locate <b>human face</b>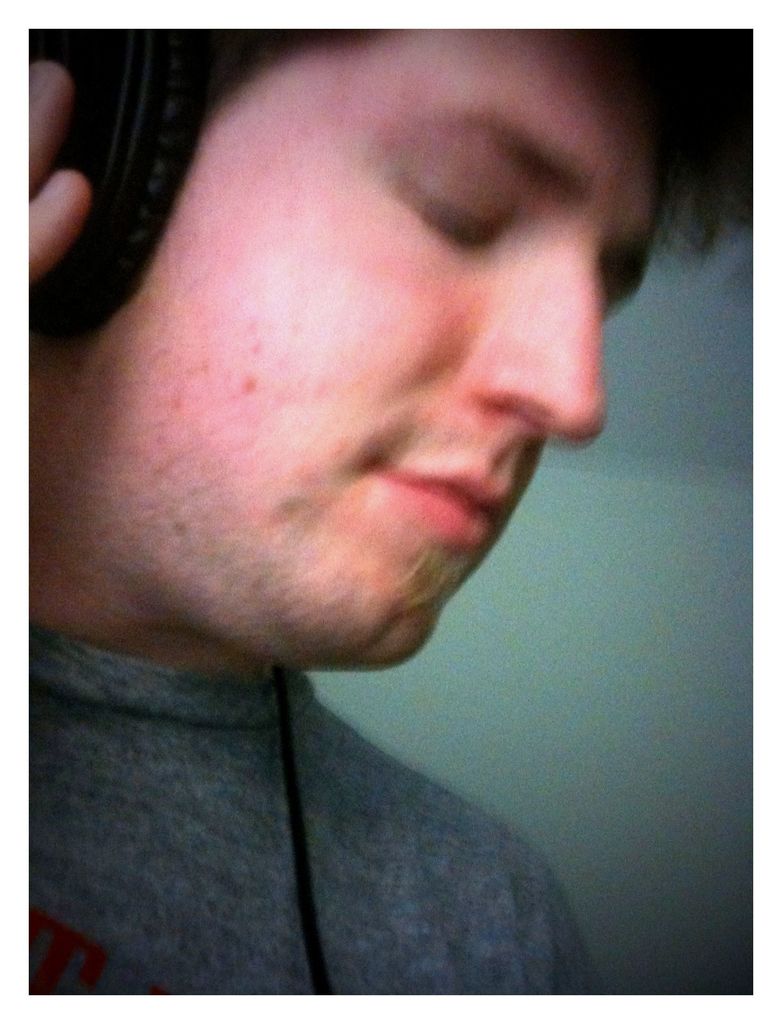
region(88, 31, 656, 668)
